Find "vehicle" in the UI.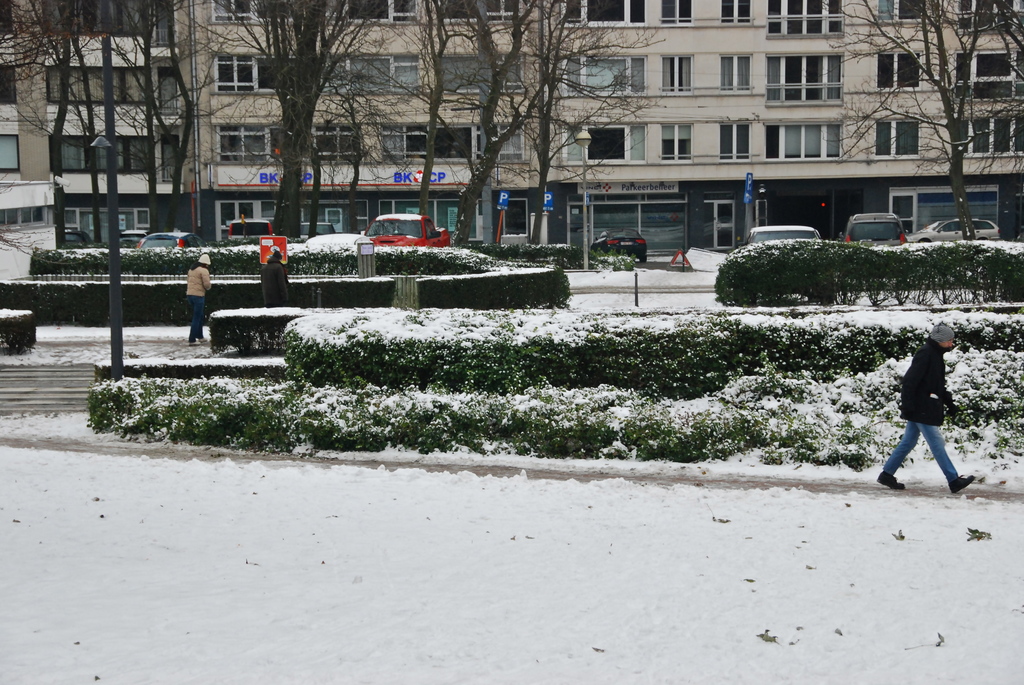
UI element at 45 221 106 249.
